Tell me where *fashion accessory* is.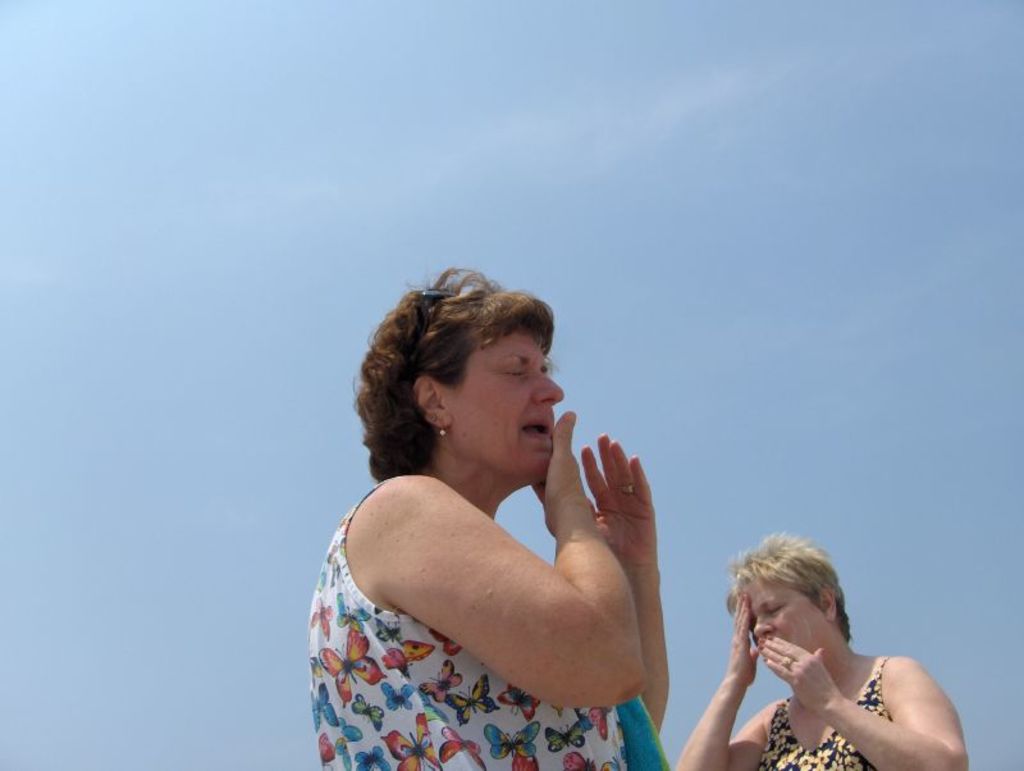
*fashion accessory* is at box(434, 421, 444, 433).
